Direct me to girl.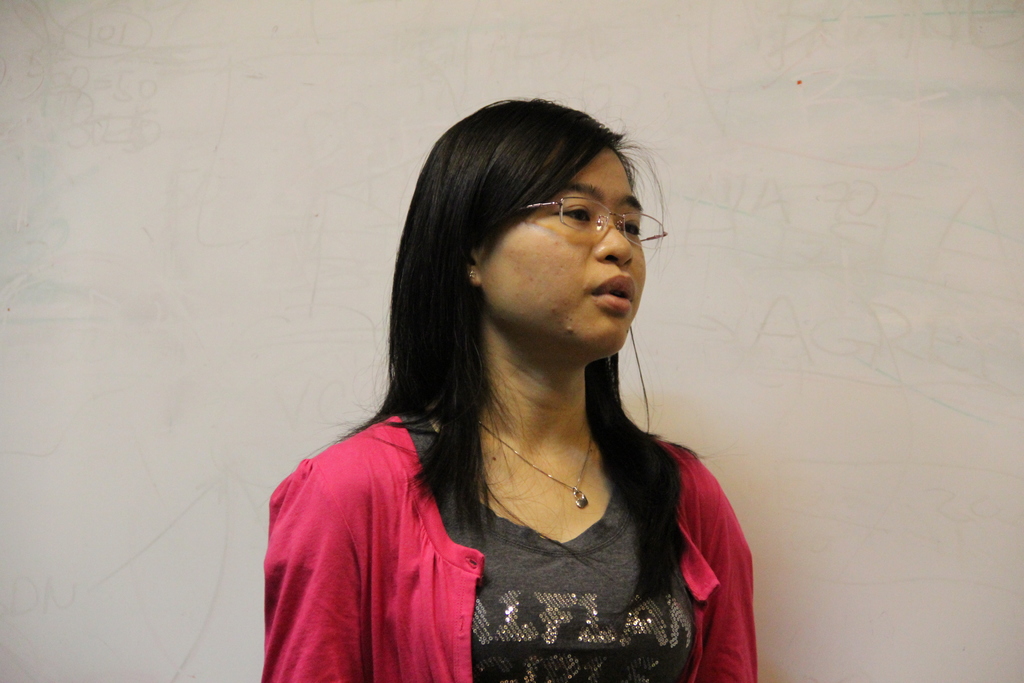
Direction: [left=257, top=97, right=757, bottom=682].
